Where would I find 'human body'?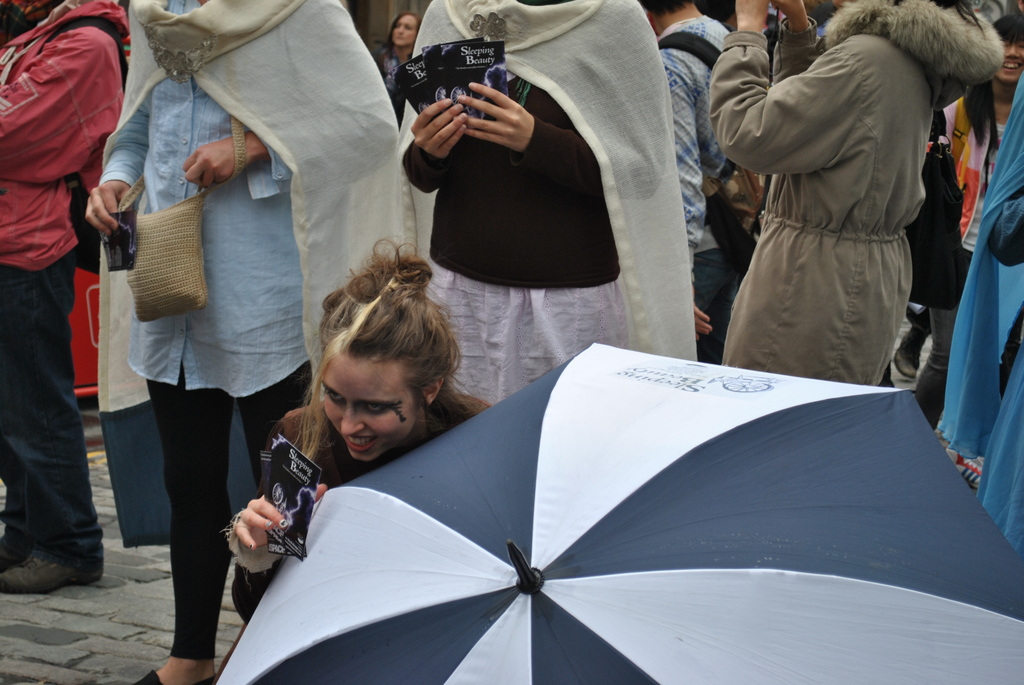
At [79, 0, 387, 681].
